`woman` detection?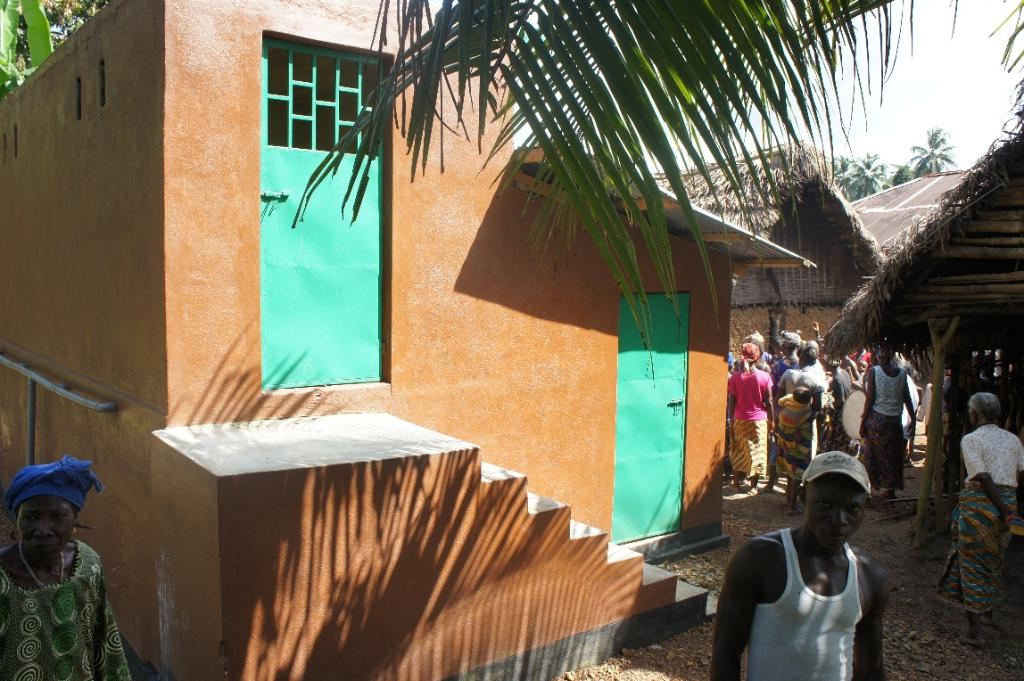
724 340 770 491
